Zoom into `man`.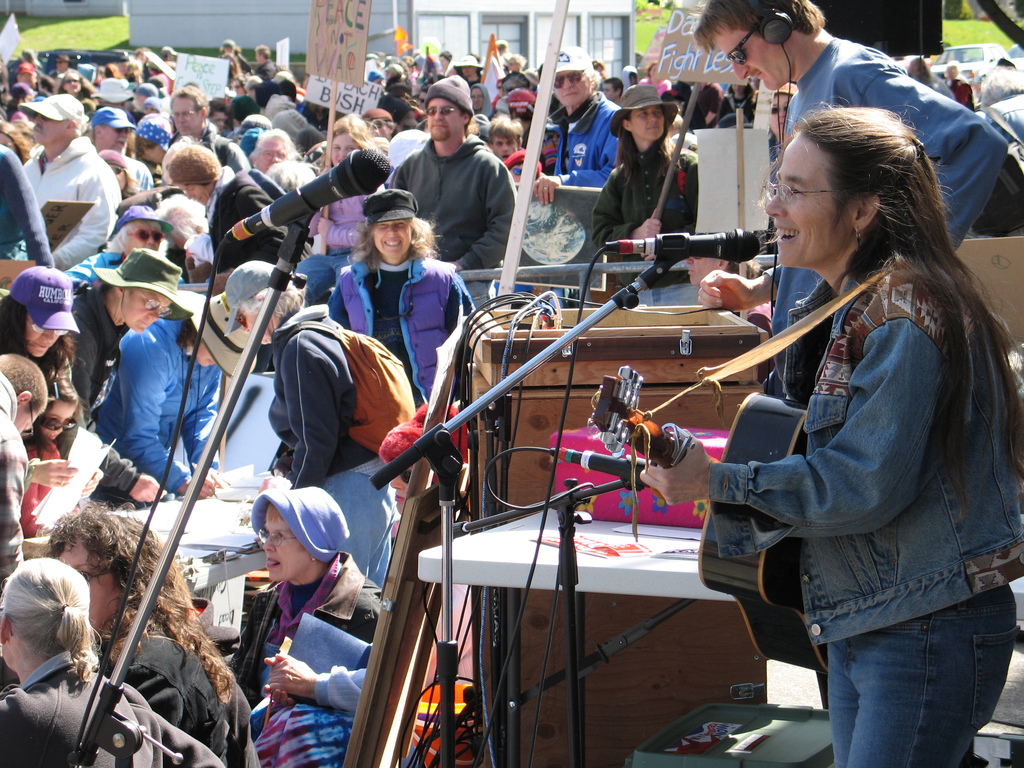
Zoom target: 694 0 1006 410.
